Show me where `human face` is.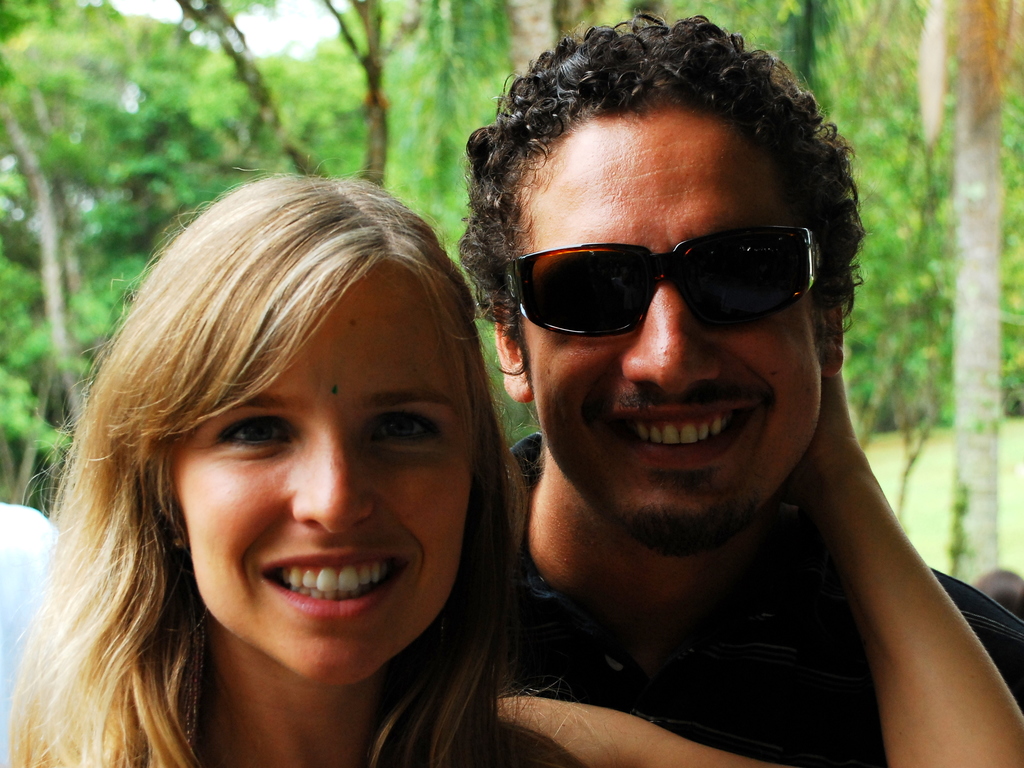
`human face` is at locate(507, 105, 828, 560).
